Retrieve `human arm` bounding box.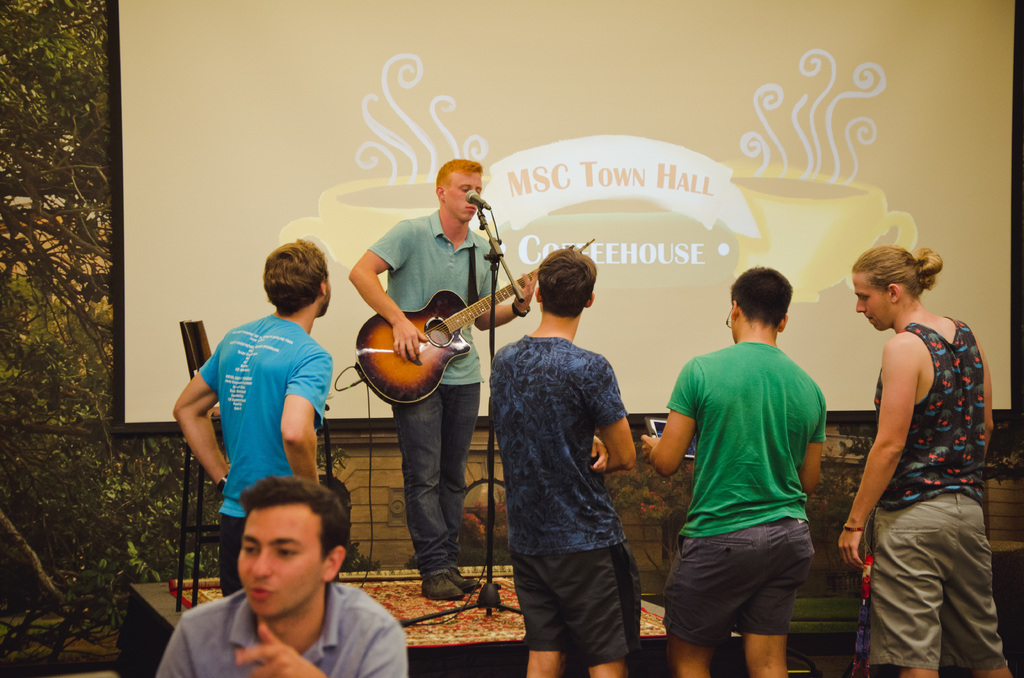
Bounding box: rect(354, 223, 425, 366).
